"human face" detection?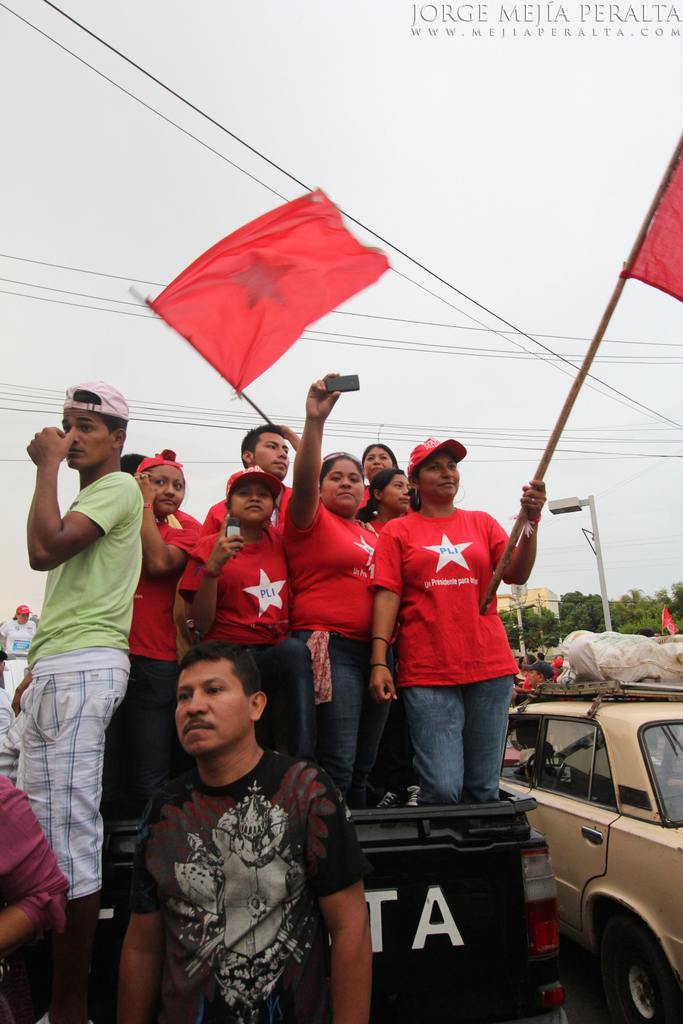
322 453 365 505
